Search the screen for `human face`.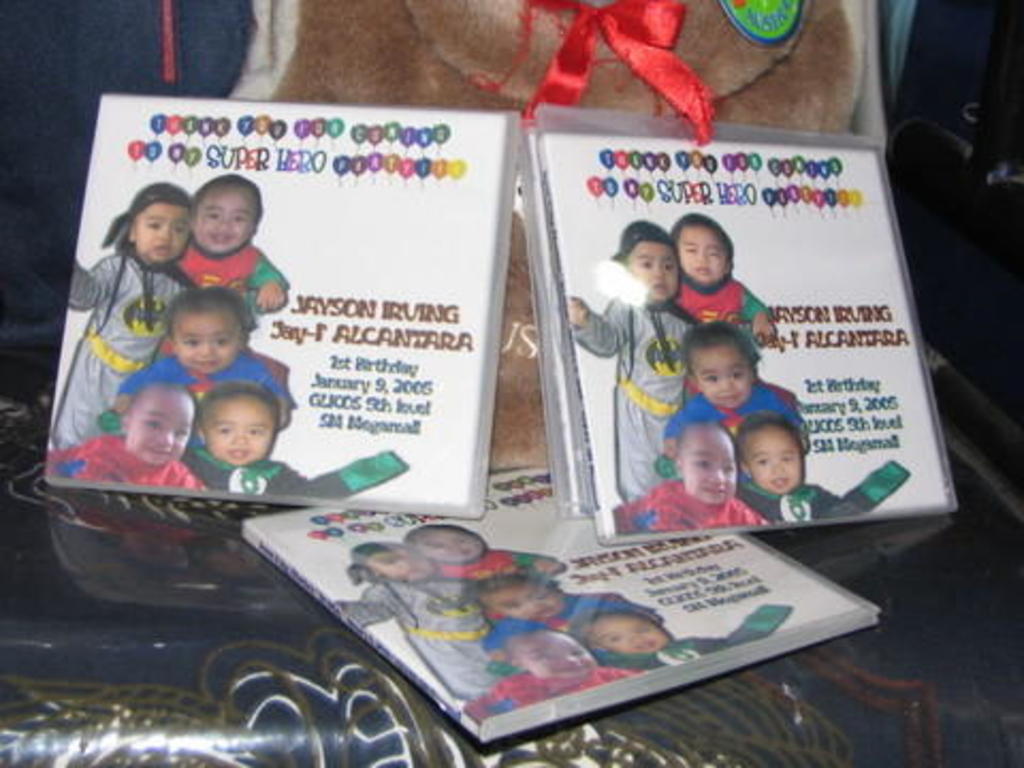
Found at <bbox>678, 429, 738, 506</bbox>.
